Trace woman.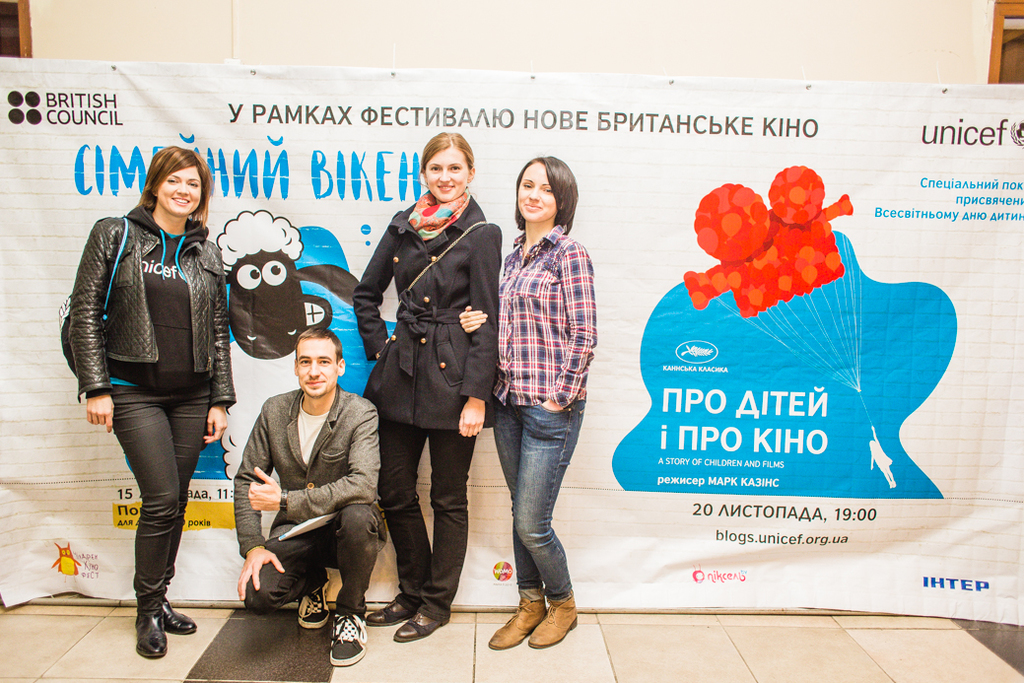
Traced to x1=353, y1=132, x2=501, y2=644.
